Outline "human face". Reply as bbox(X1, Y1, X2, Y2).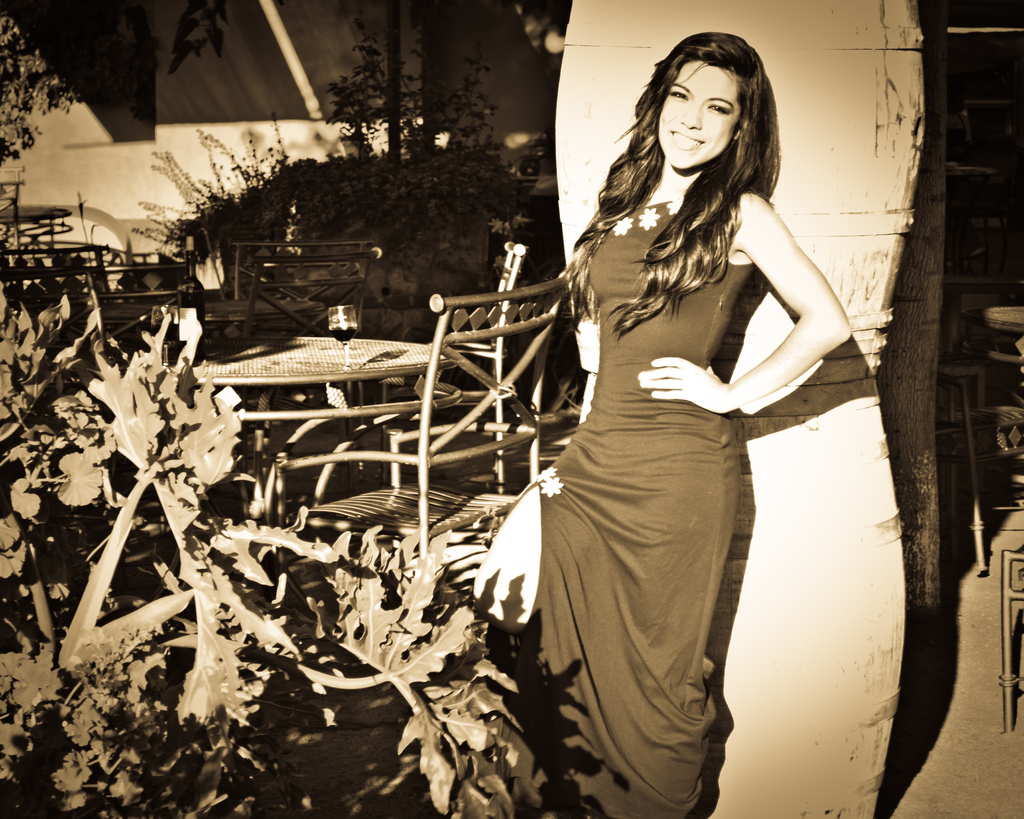
bbox(659, 62, 740, 169).
